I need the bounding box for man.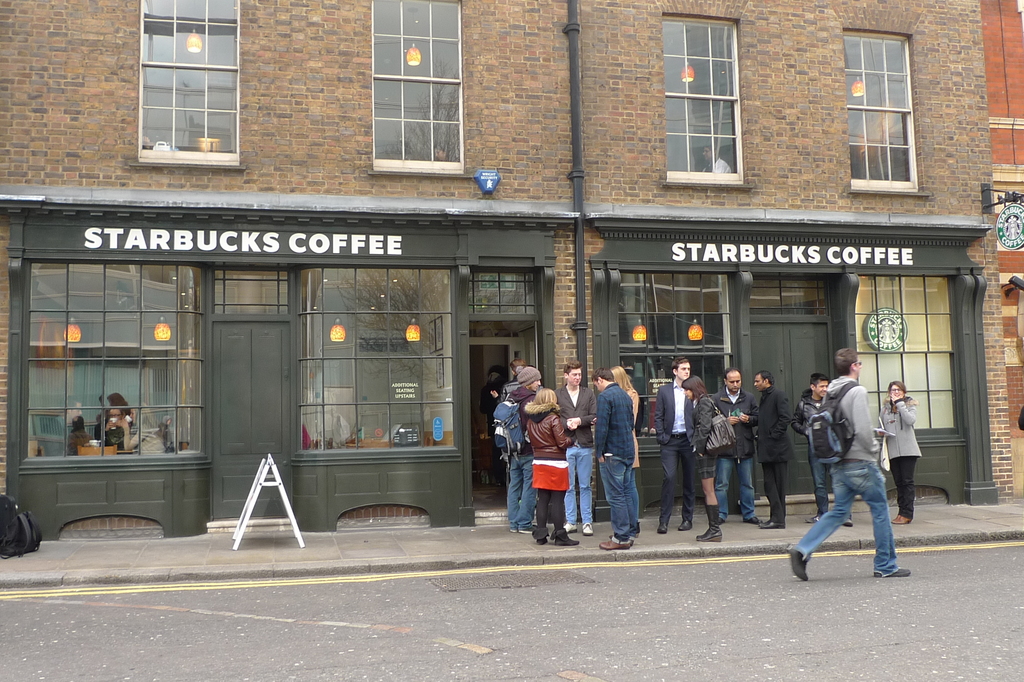
Here it is: <region>749, 370, 793, 528</region>.
